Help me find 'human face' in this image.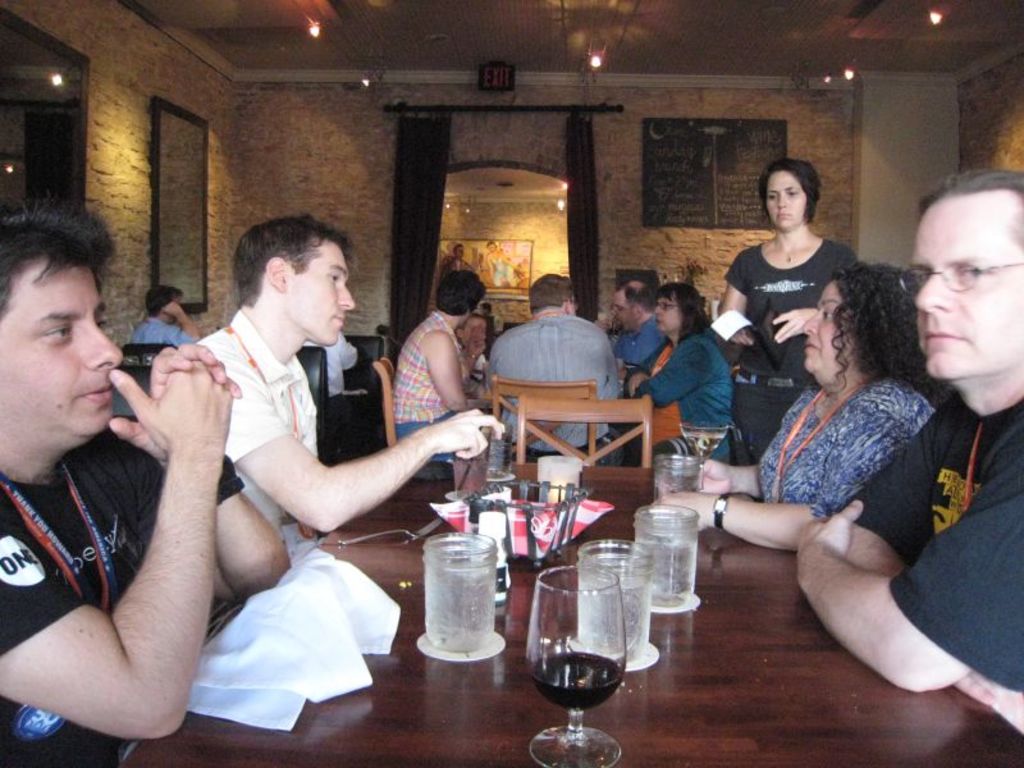
Found it: <bbox>0, 273, 123, 431</bbox>.
